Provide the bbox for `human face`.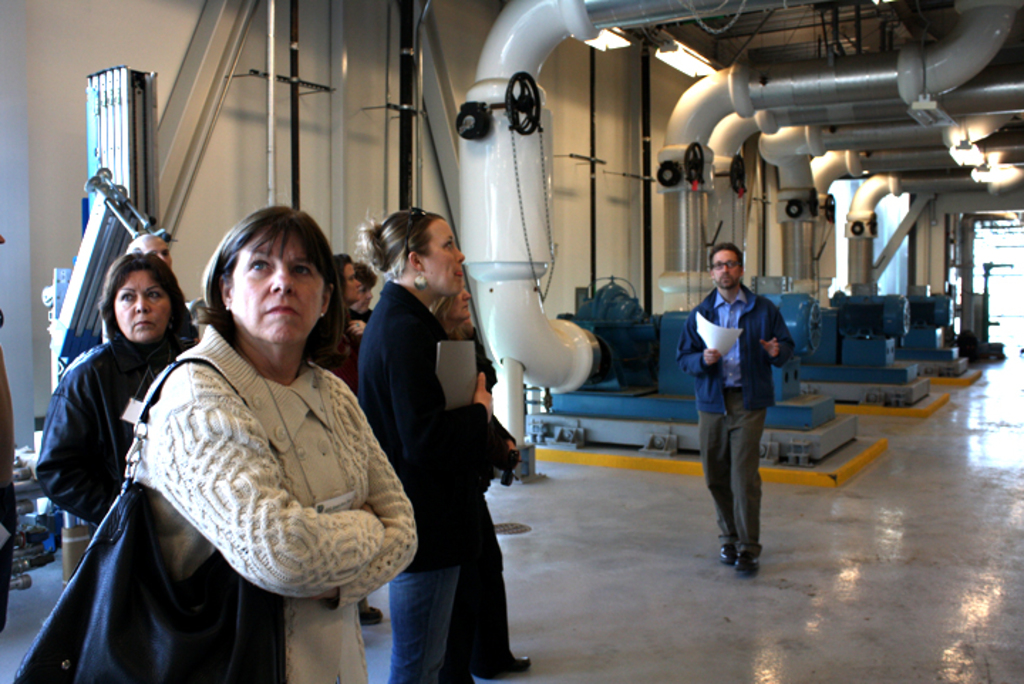
(347, 263, 363, 303).
